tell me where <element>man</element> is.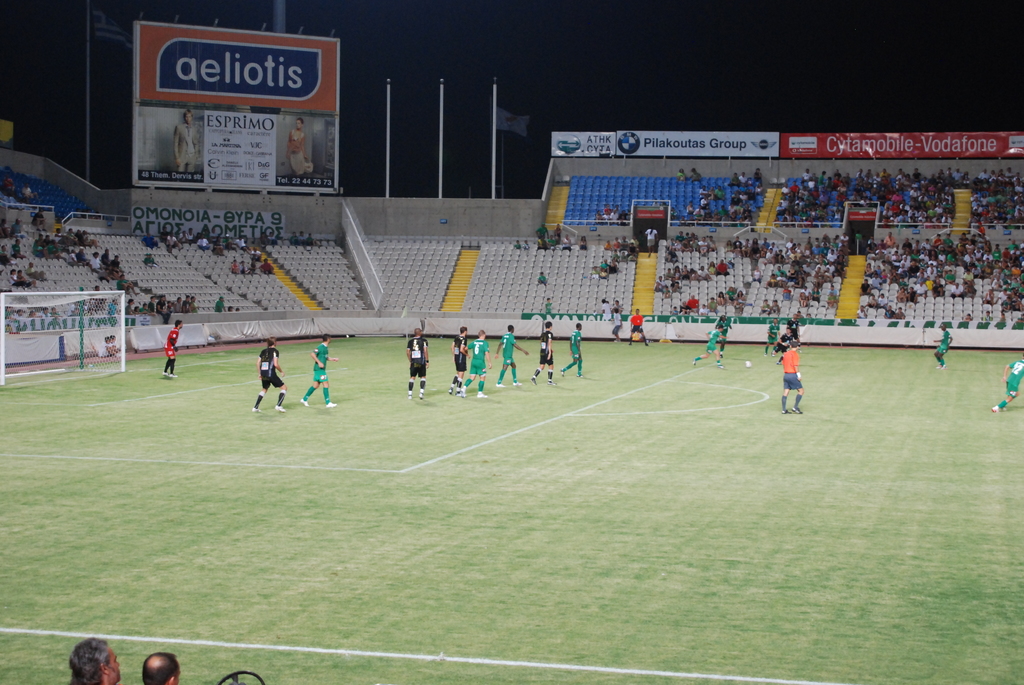
<element>man</element> is at x1=764, y1=318, x2=782, y2=354.
